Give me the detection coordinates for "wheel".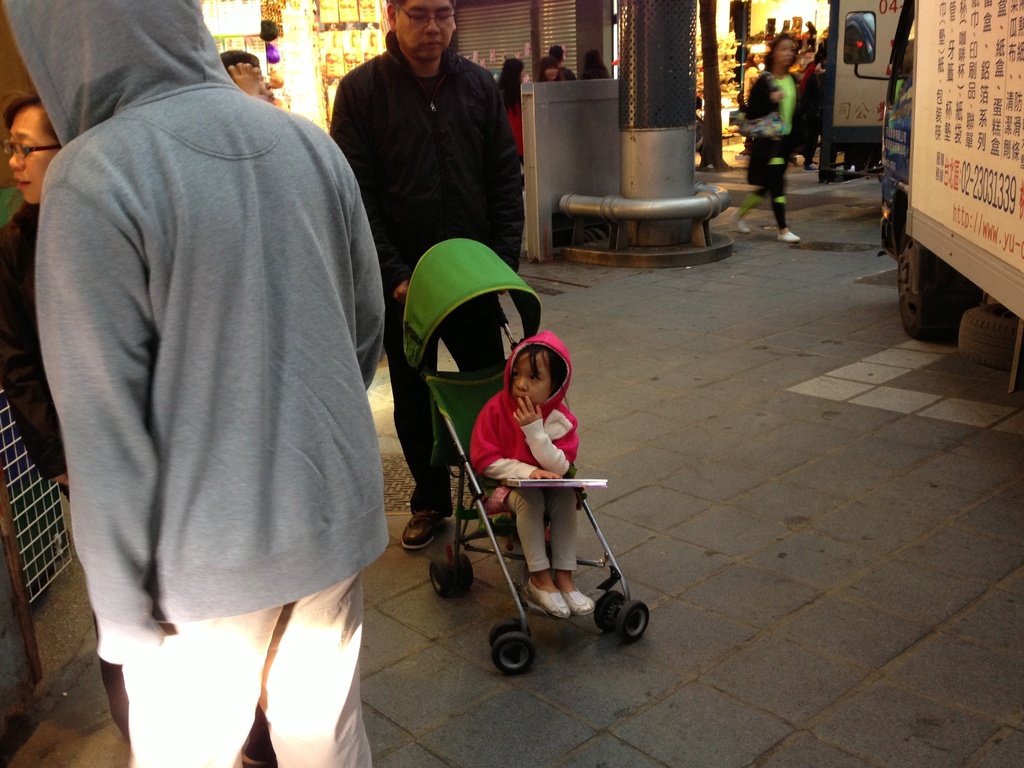
crop(430, 559, 455, 596).
